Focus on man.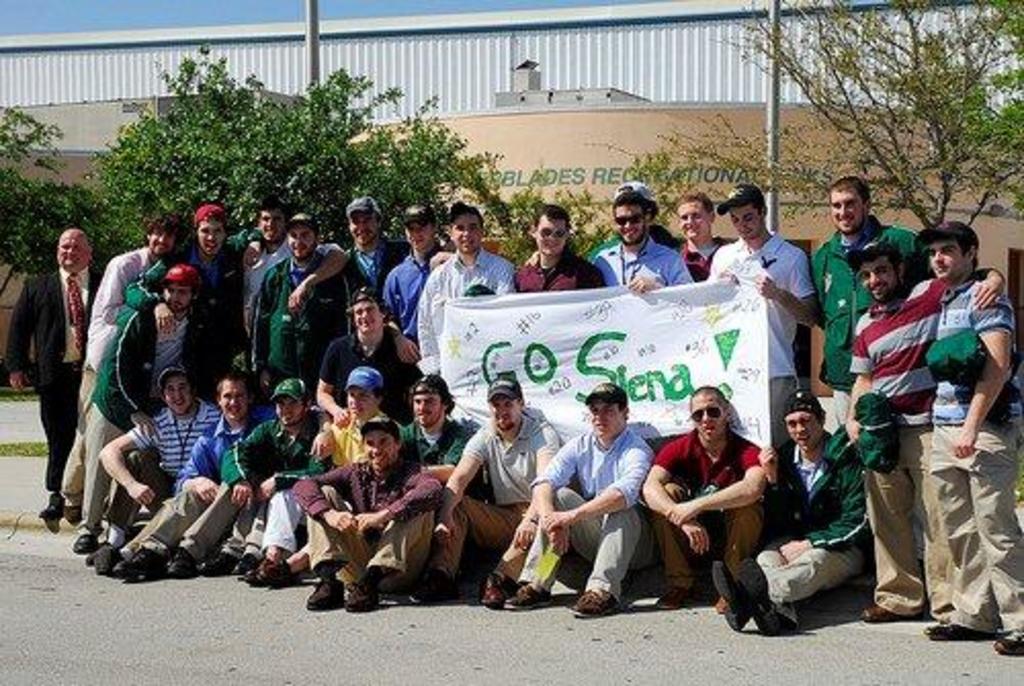
Focused at 848, 235, 1006, 623.
